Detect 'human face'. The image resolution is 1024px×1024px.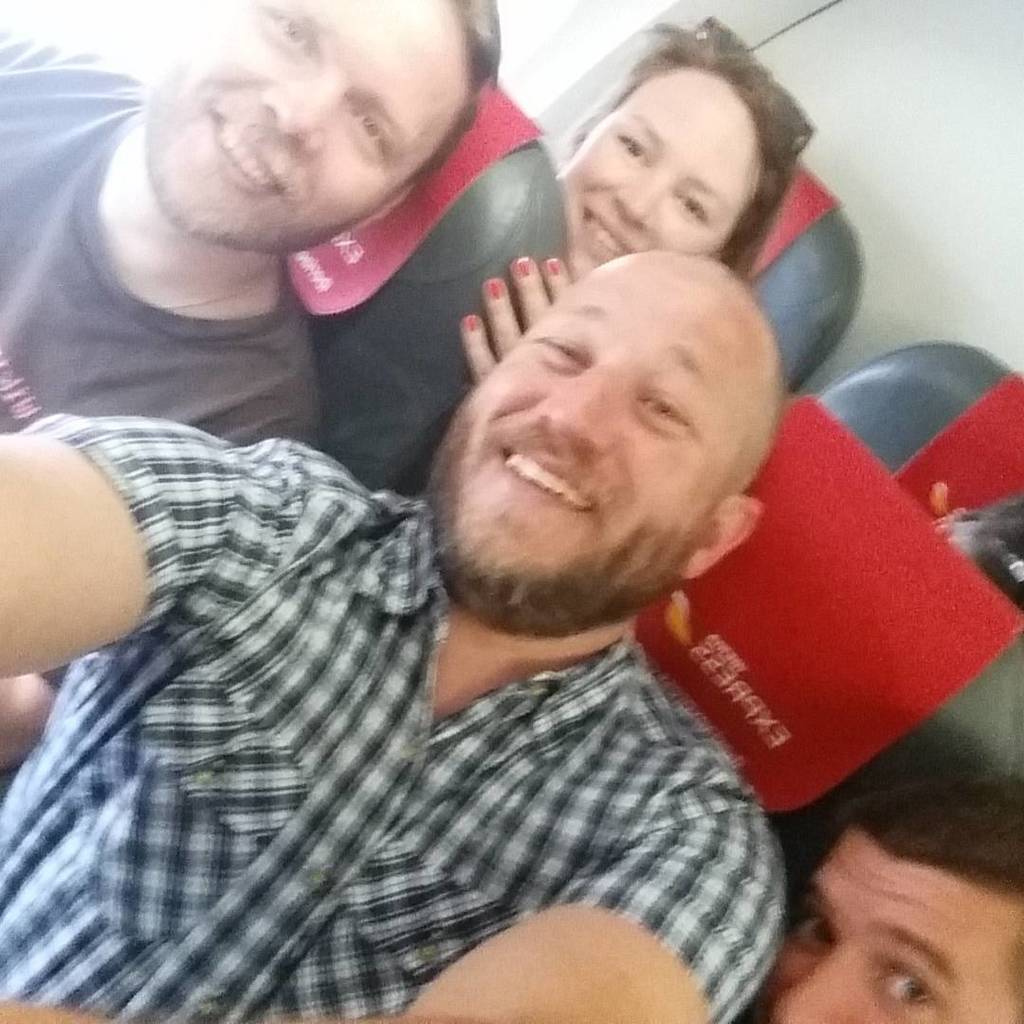
139,0,474,255.
